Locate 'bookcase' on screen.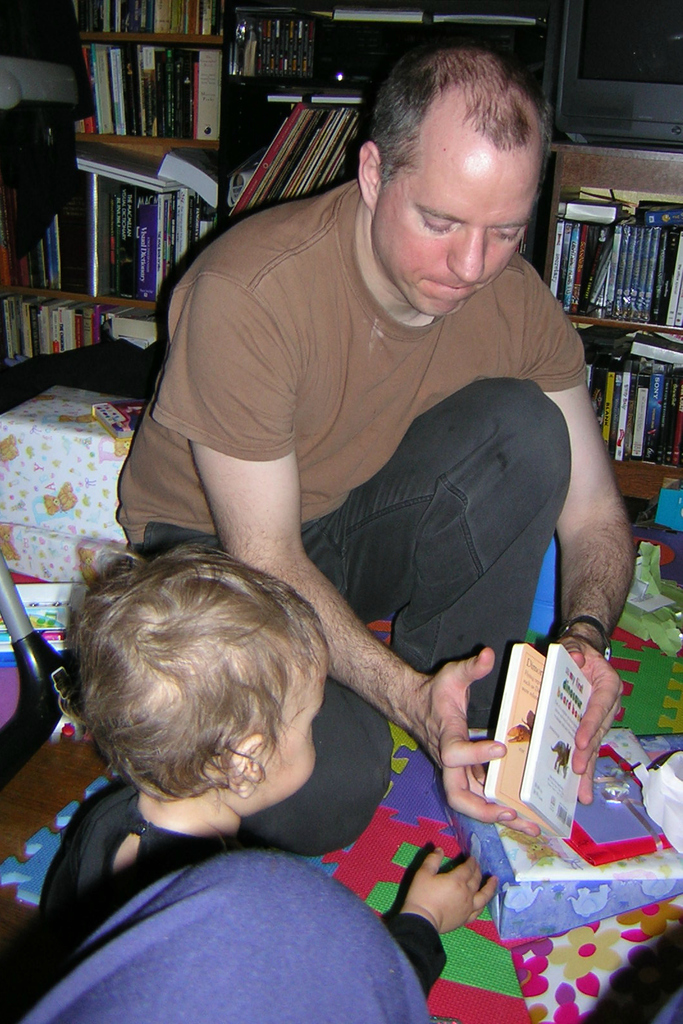
On screen at [left=542, top=140, right=682, bottom=520].
